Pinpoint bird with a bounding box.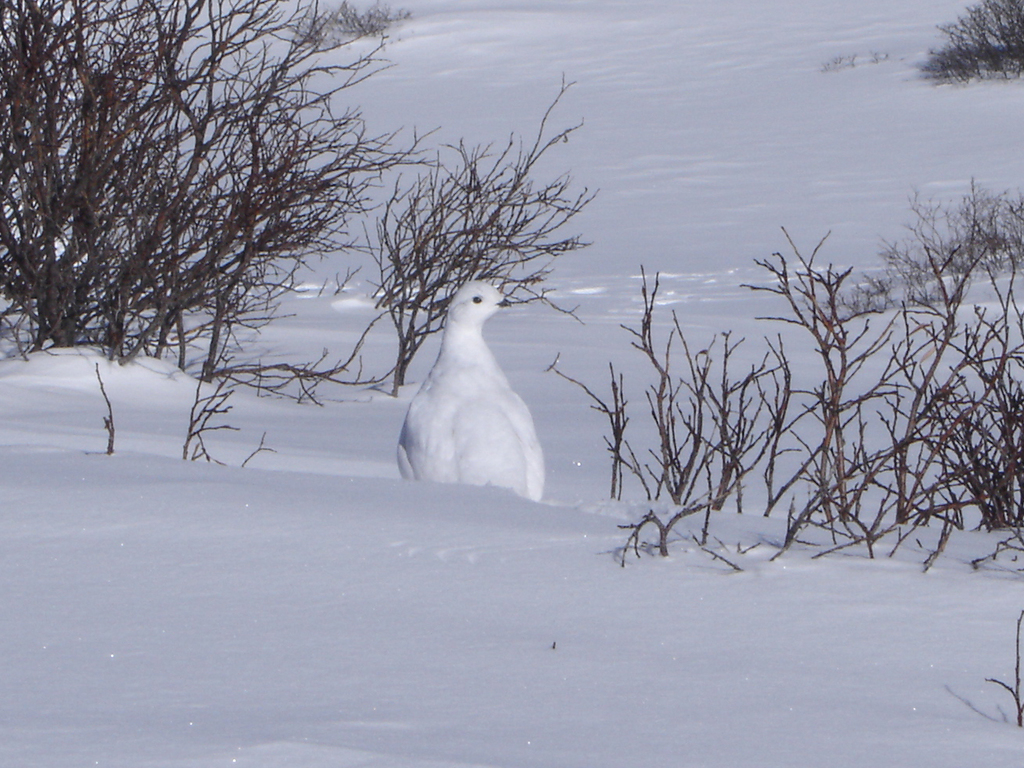
399,287,569,495.
